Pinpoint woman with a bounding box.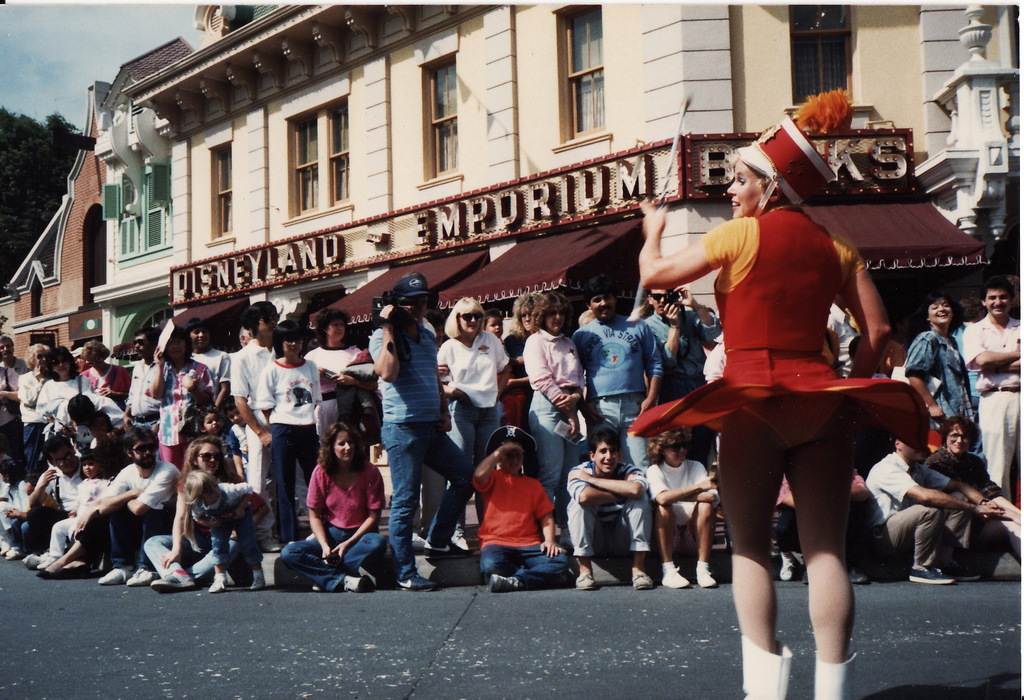
(683, 176, 907, 677).
